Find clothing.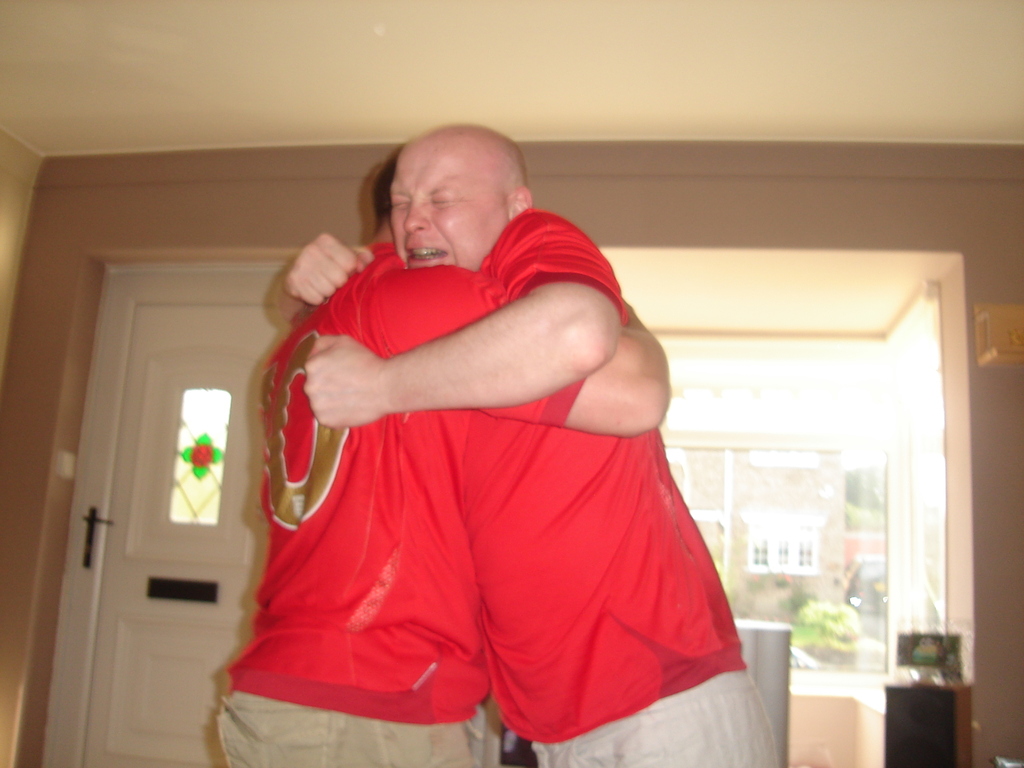
508, 665, 778, 767.
